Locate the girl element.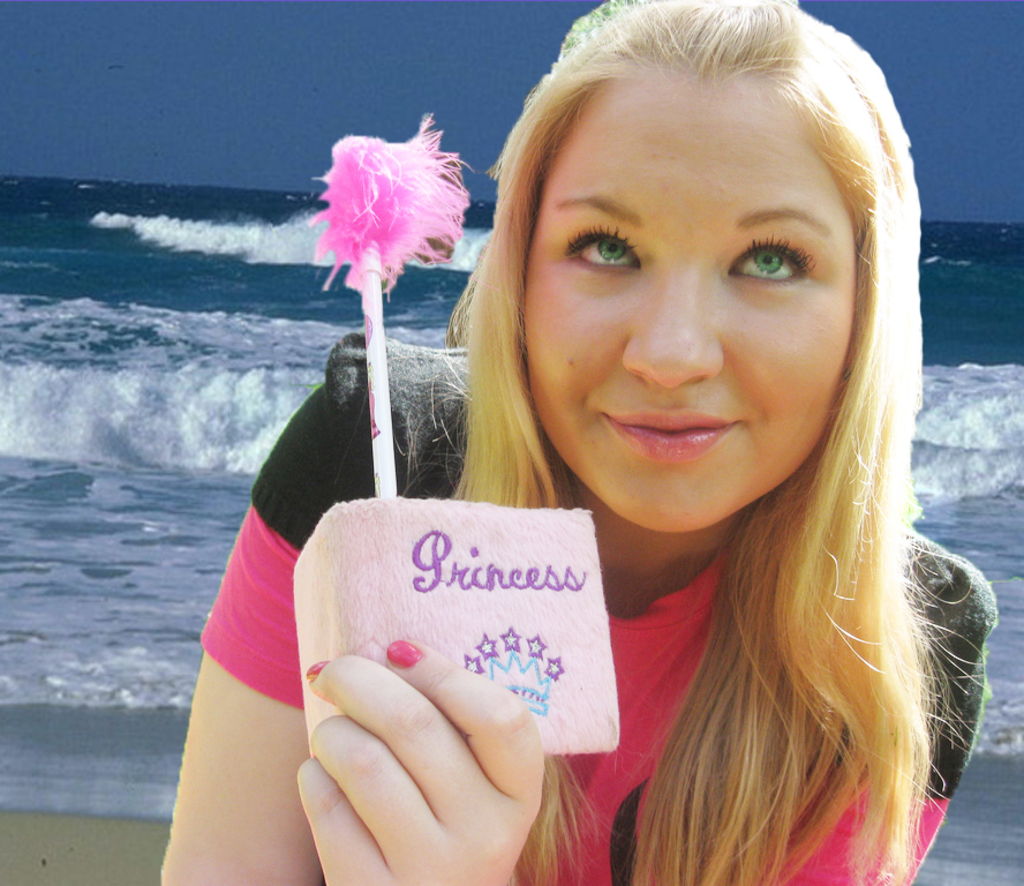
Element bbox: 152,0,1006,879.
